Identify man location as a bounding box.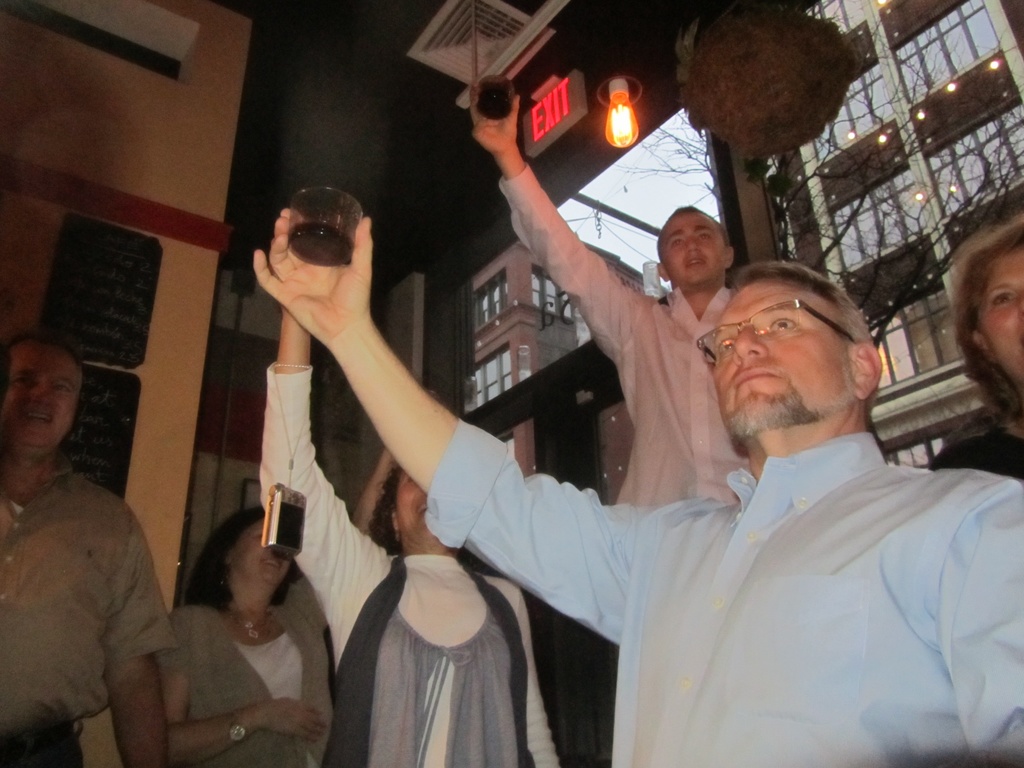
l=478, t=83, r=739, b=515.
